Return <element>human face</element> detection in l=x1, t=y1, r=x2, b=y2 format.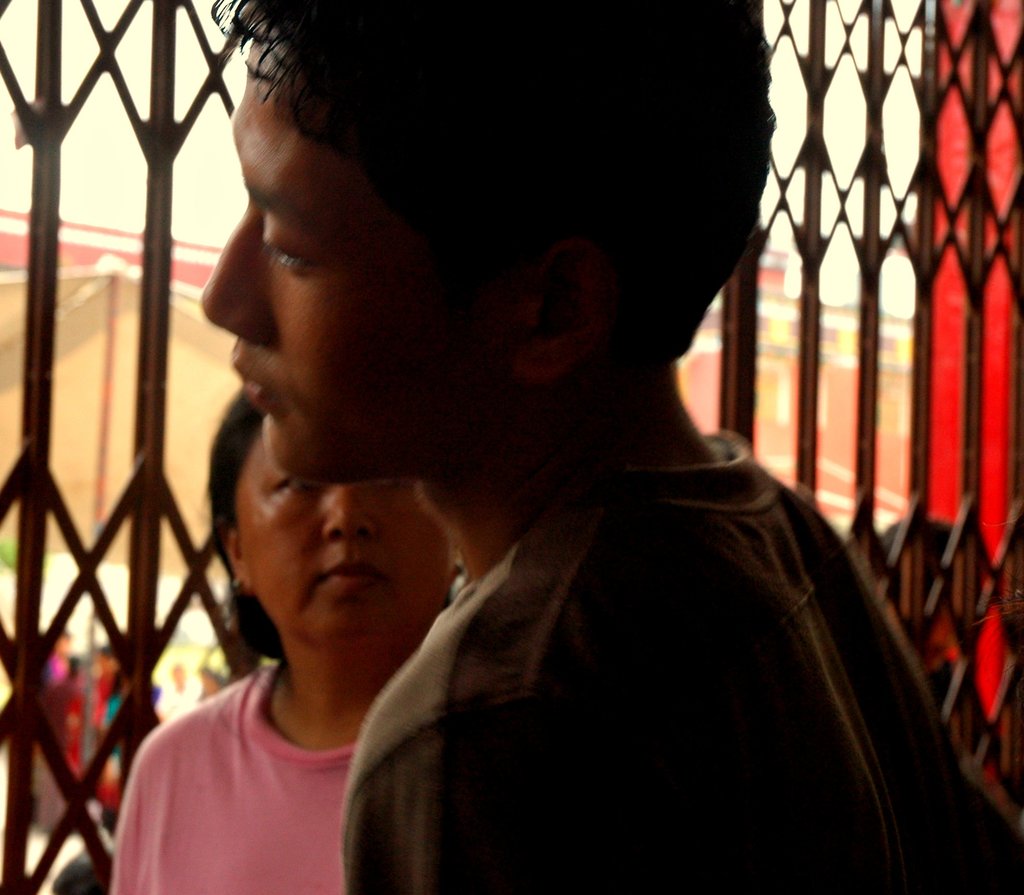
l=203, t=10, r=519, b=478.
